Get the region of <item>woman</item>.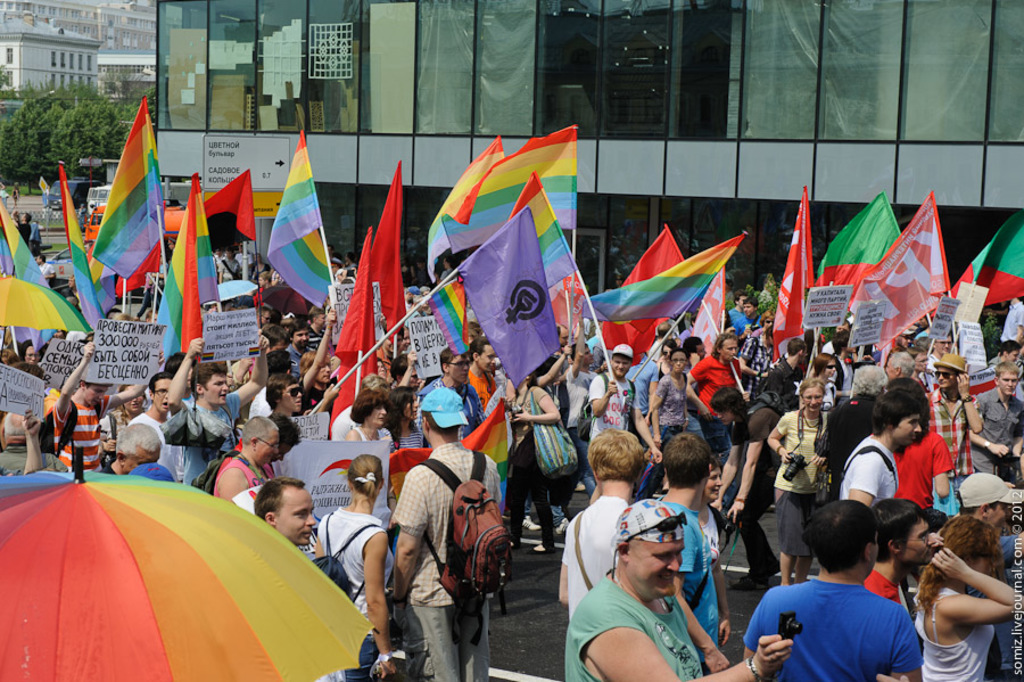
l=903, t=345, r=931, b=394.
